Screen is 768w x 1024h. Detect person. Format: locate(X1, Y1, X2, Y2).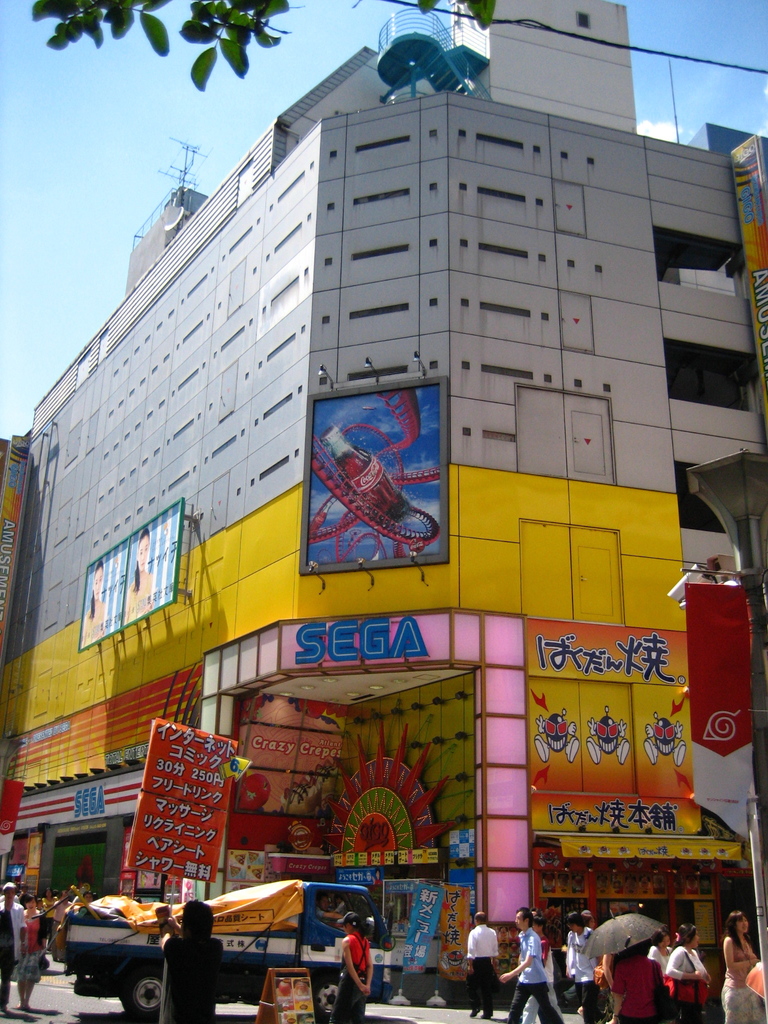
locate(460, 899, 500, 1020).
